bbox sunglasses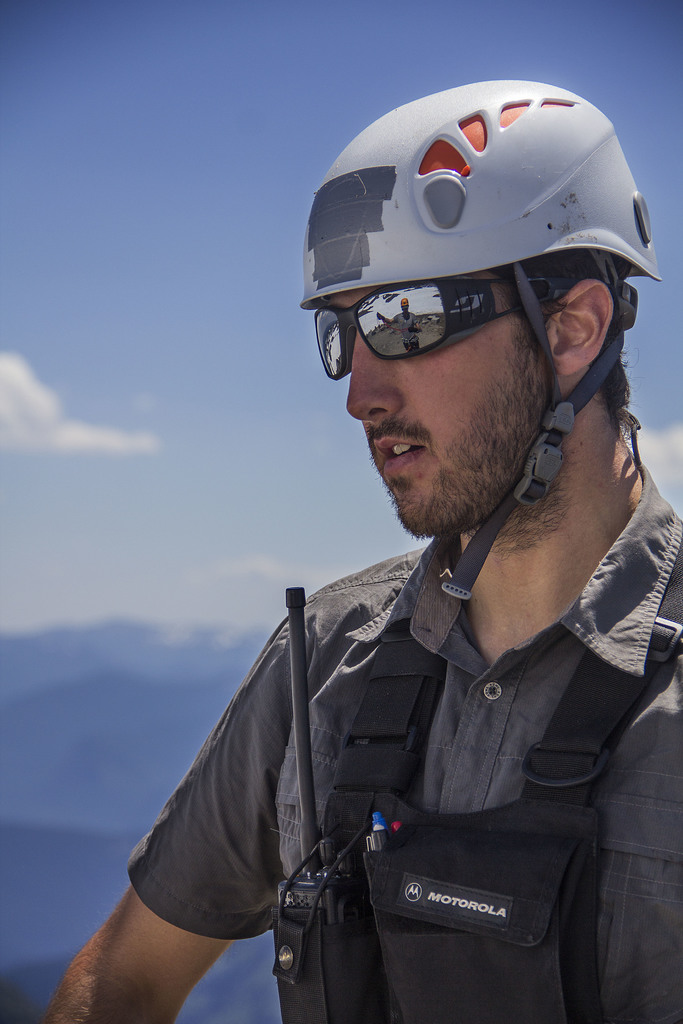
[315, 278, 583, 383]
